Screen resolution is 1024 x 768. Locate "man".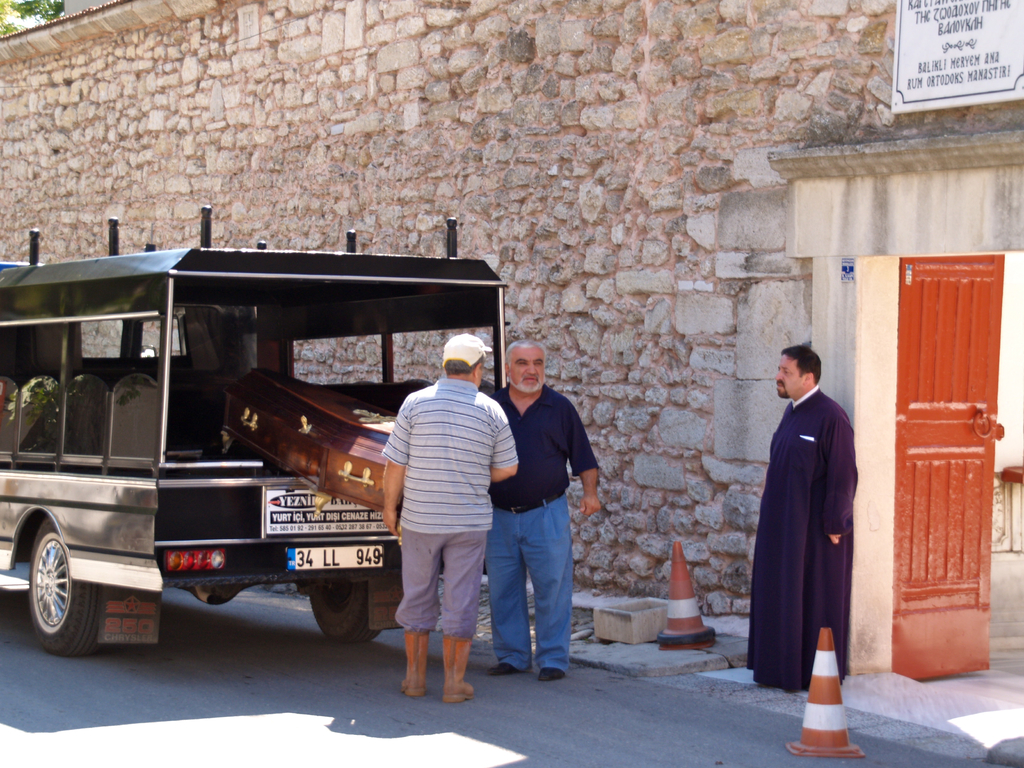
bbox=(742, 339, 870, 698).
